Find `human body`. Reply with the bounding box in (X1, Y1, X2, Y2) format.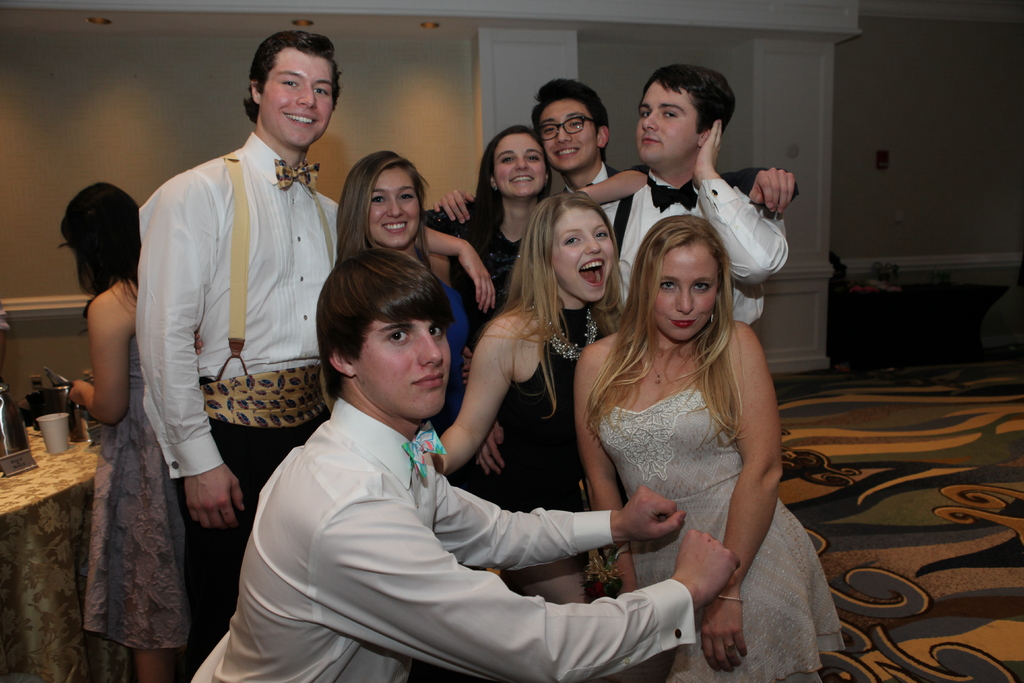
(182, 249, 742, 682).
